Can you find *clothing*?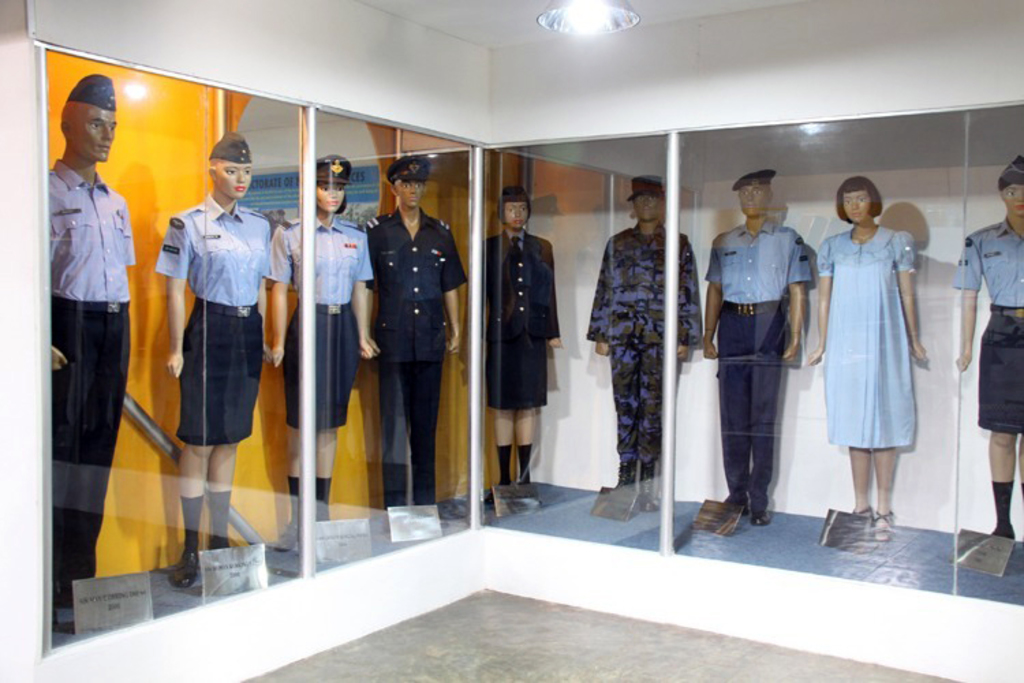
Yes, bounding box: l=270, t=214, r=374, b=426.
